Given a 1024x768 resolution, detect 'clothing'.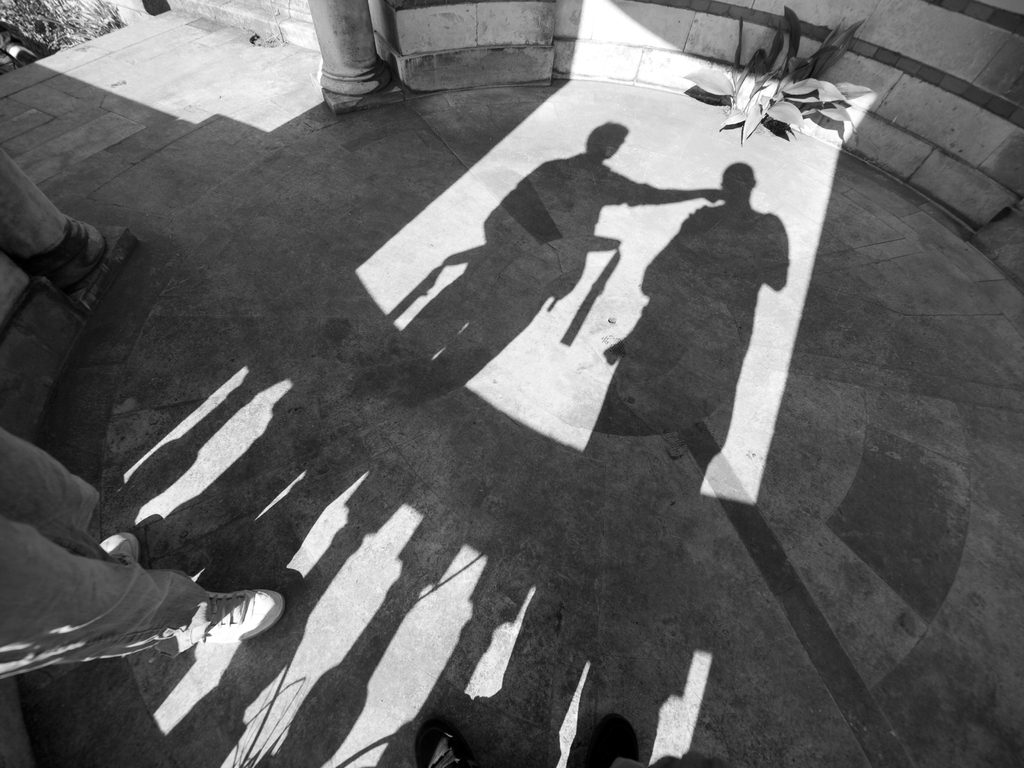
x1=0 y1=427 x2=218 y2=687.
